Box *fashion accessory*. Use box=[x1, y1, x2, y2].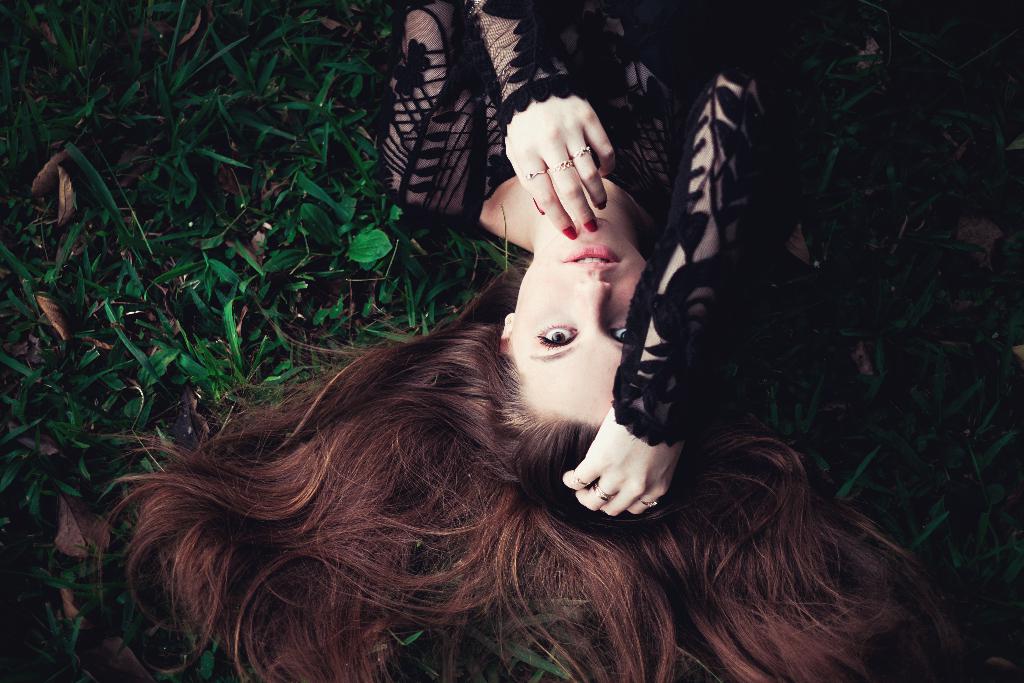
box=[561, 223, 577, 243].
